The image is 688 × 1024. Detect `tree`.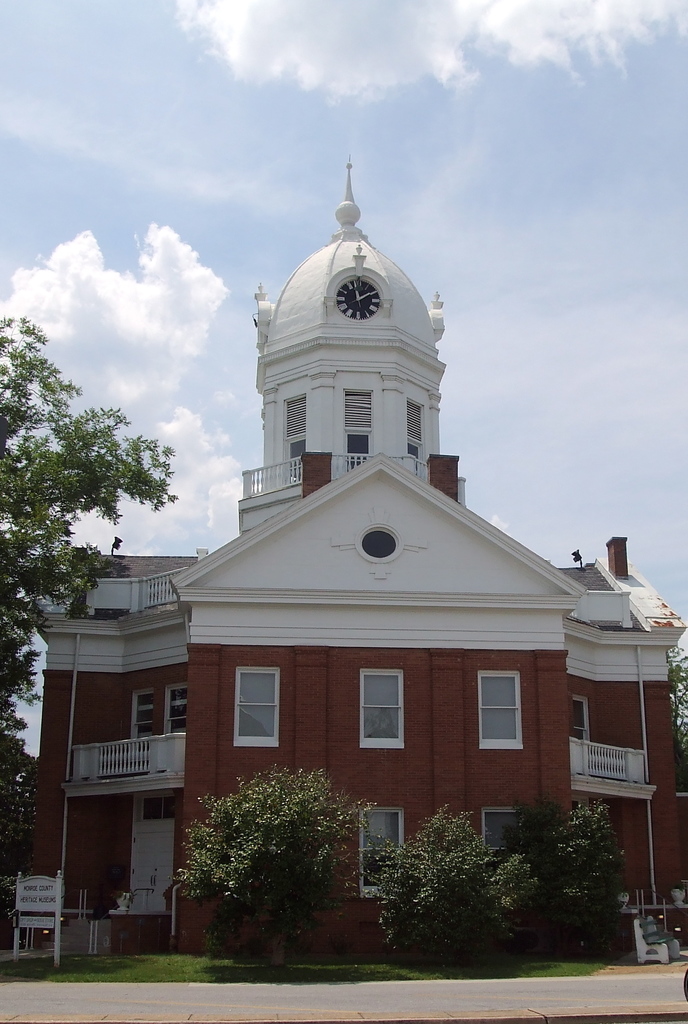
Detection: x1=0, y1=305, x2=183, y2=713.
